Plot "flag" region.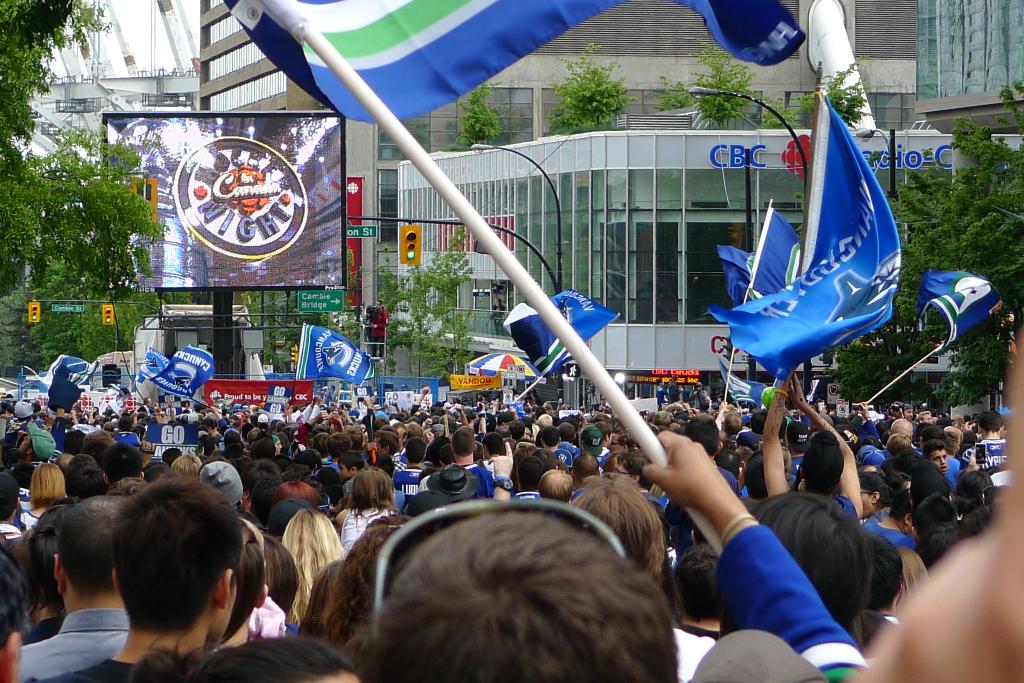
Plotted at bbox(719, 241, 756, 301).
